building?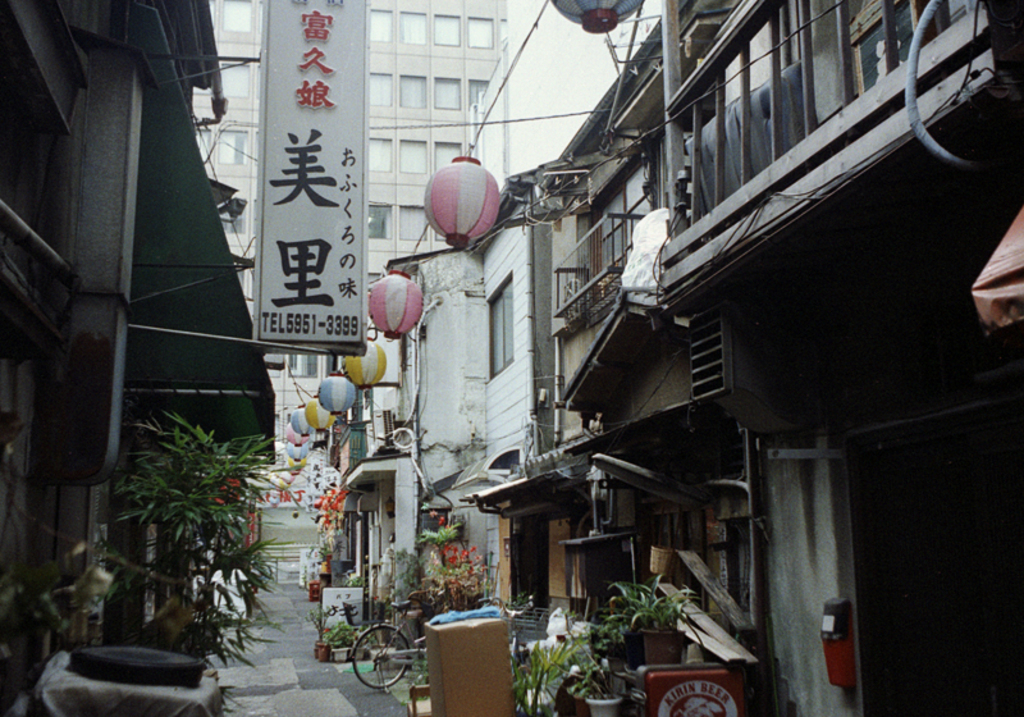
detection(192, 0, 513, 507)
